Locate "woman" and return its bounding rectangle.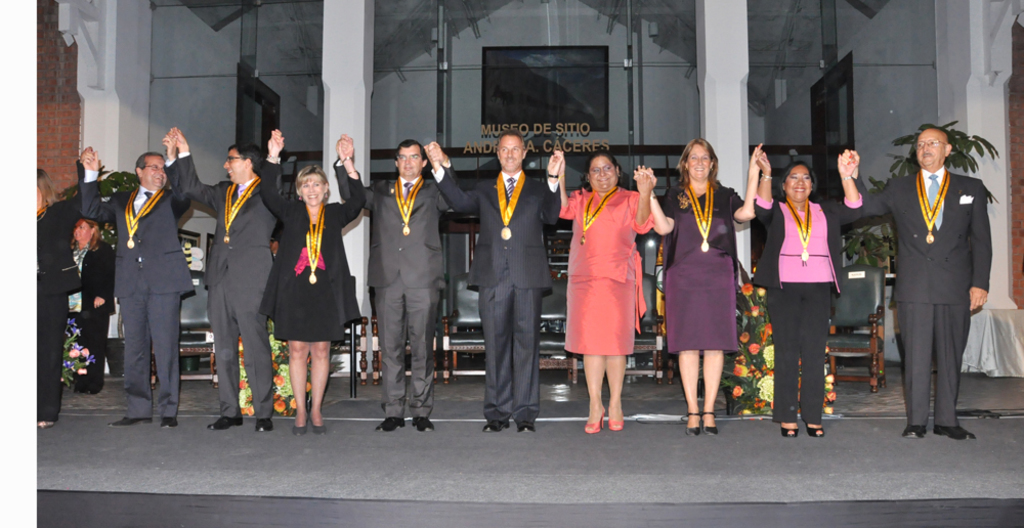
select_region(38, 146, 96, 430).
